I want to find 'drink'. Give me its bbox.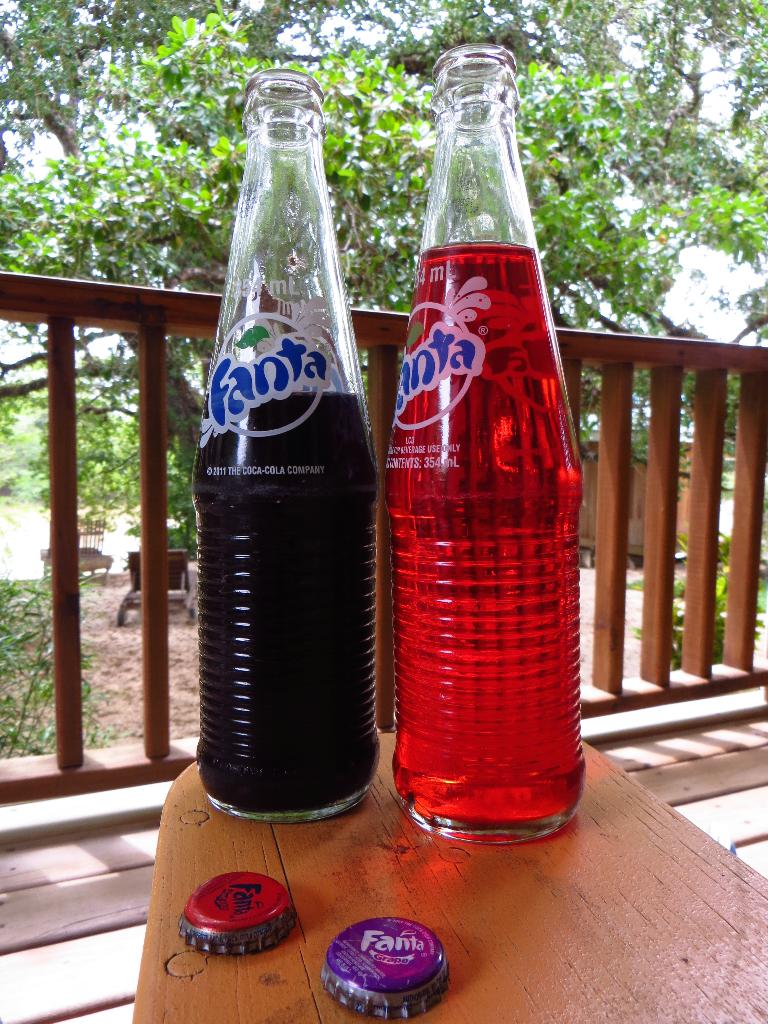
bbox(194, 375, 385, 809).
